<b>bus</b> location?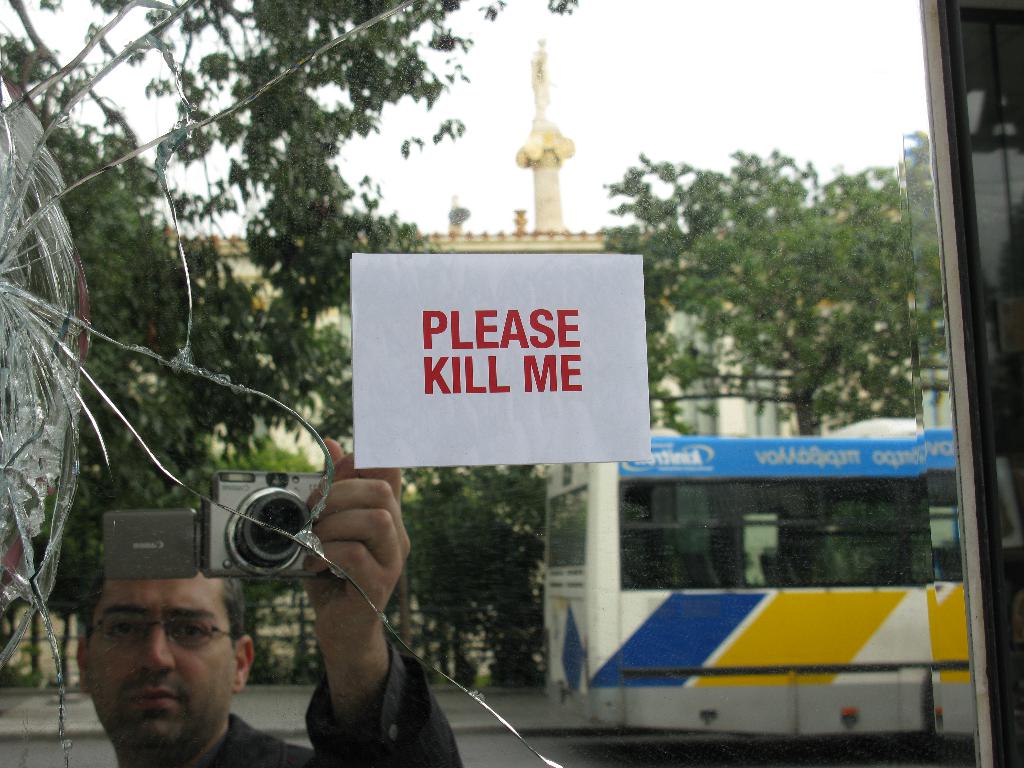
rect(541, 426, 977, 757)
